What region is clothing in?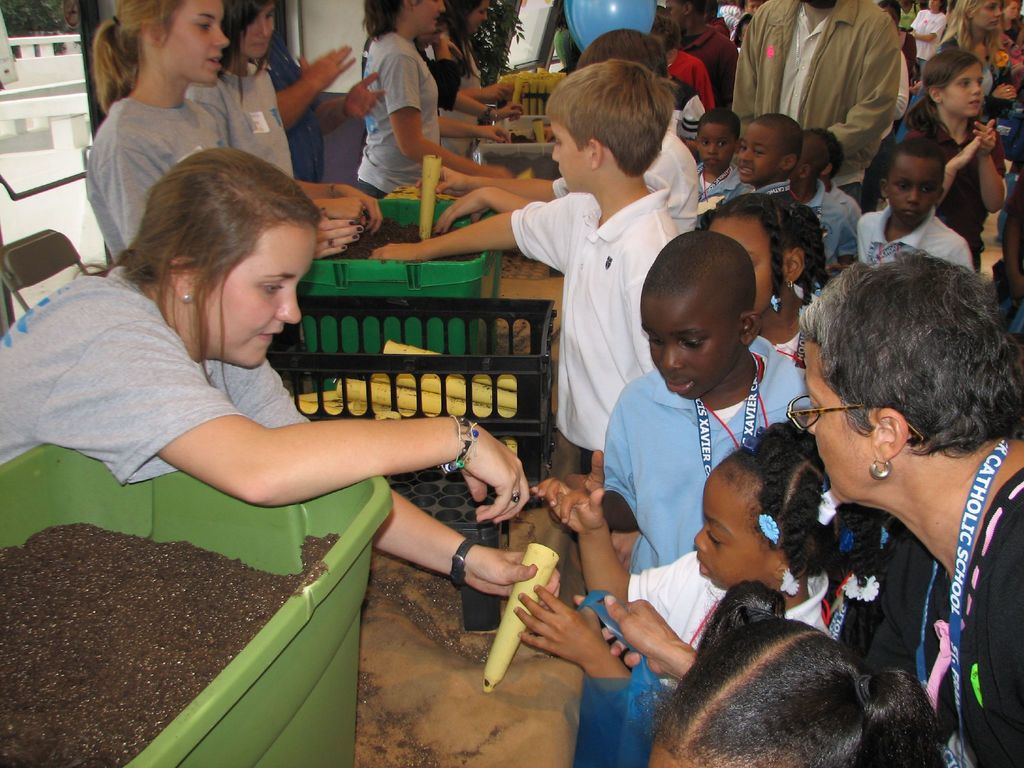
[856,470,1023,767].
